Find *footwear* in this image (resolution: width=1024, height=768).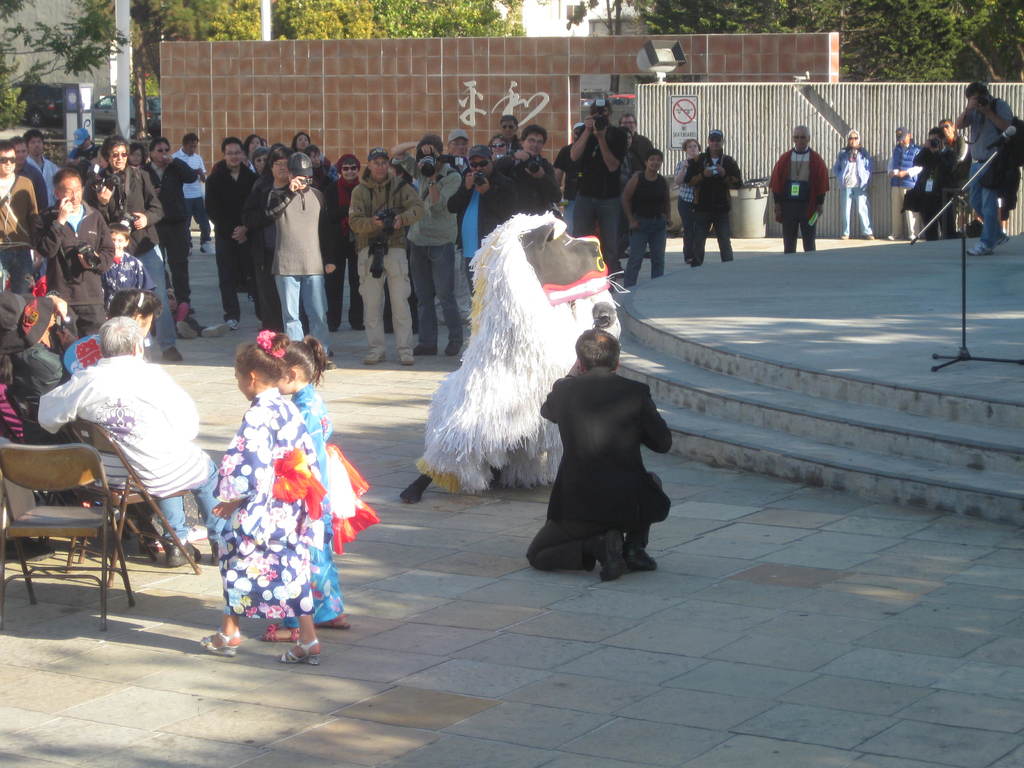
x1=363, y1=347, x2=384, y2=364.
